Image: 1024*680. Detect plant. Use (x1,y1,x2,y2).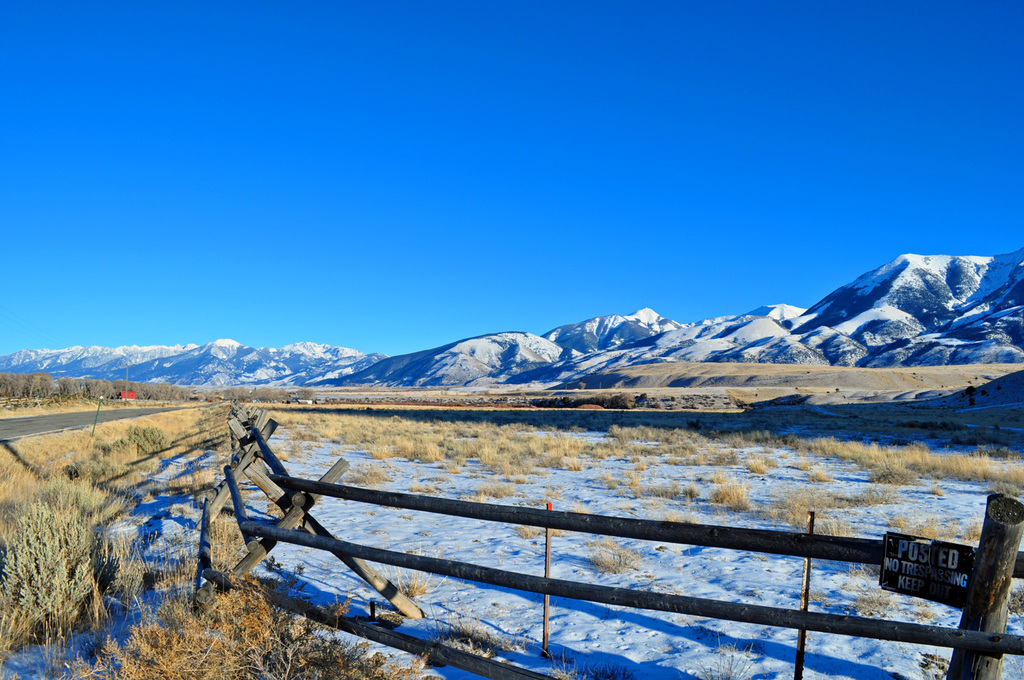
(723,383,748,399).
